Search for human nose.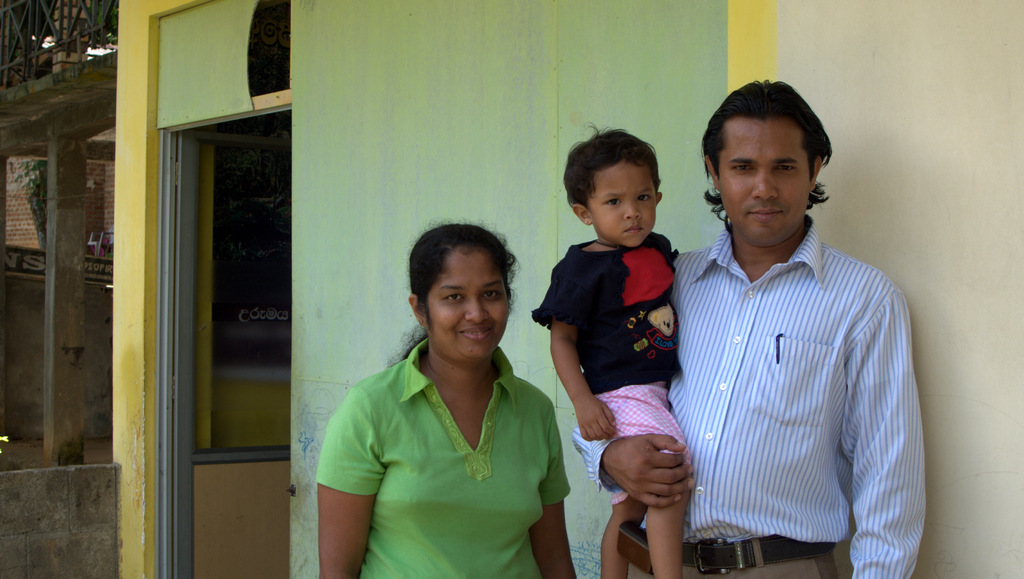
Found at l=746, t=169, r=782, b=205.
